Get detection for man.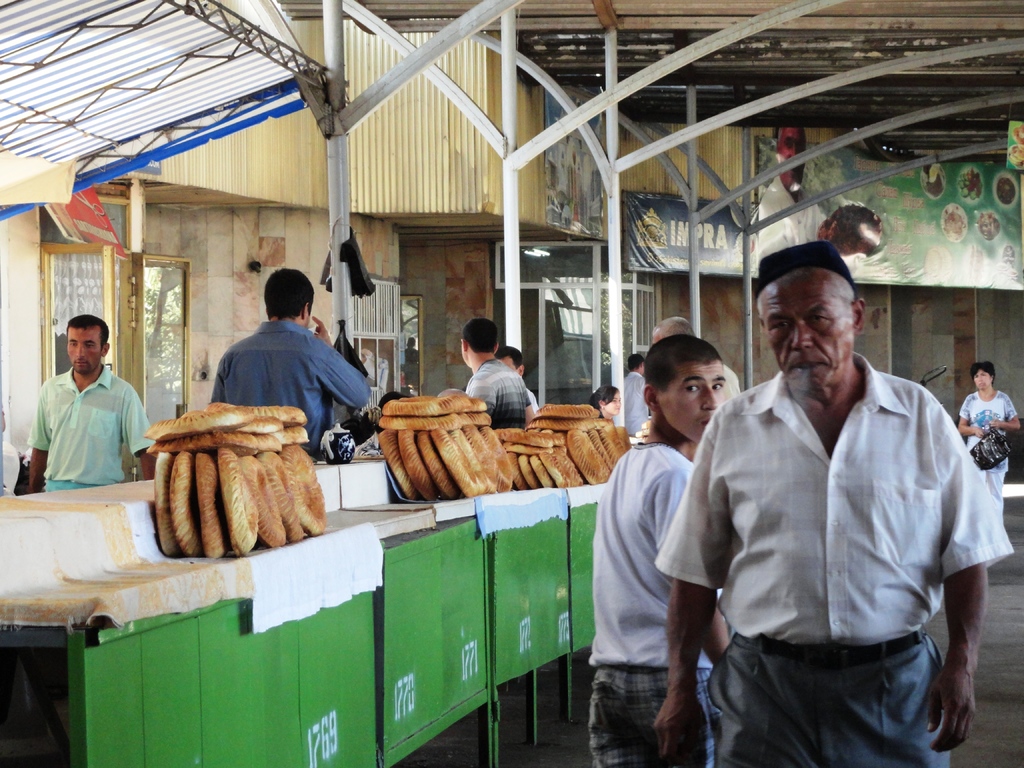
Detection: 611,350,655,440.
